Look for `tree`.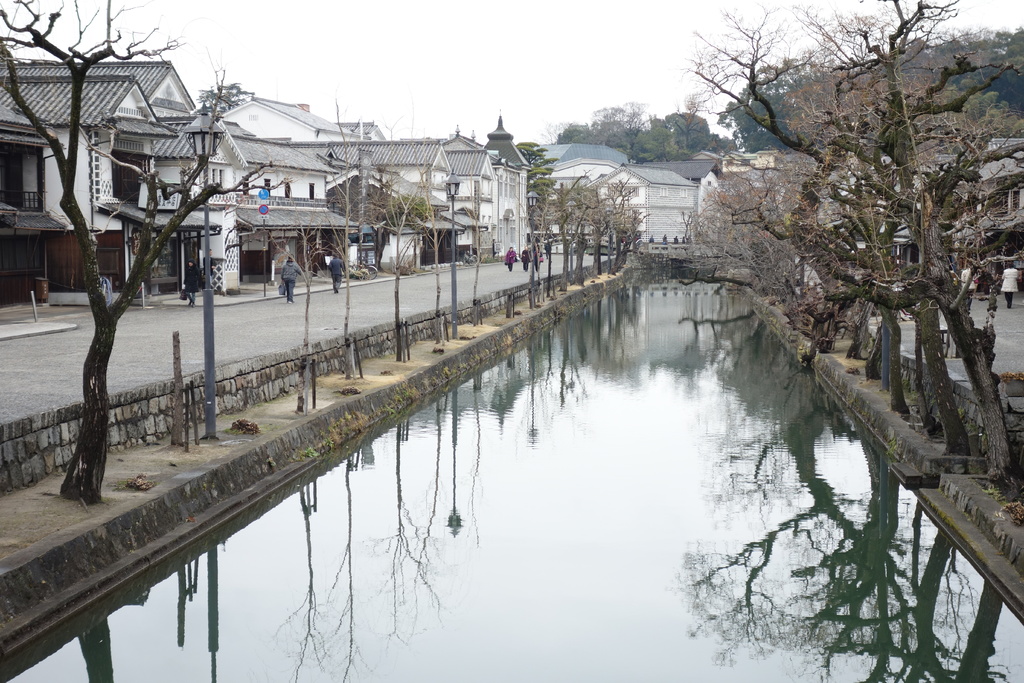
Found: crop(698, 77, 1023, 468).
